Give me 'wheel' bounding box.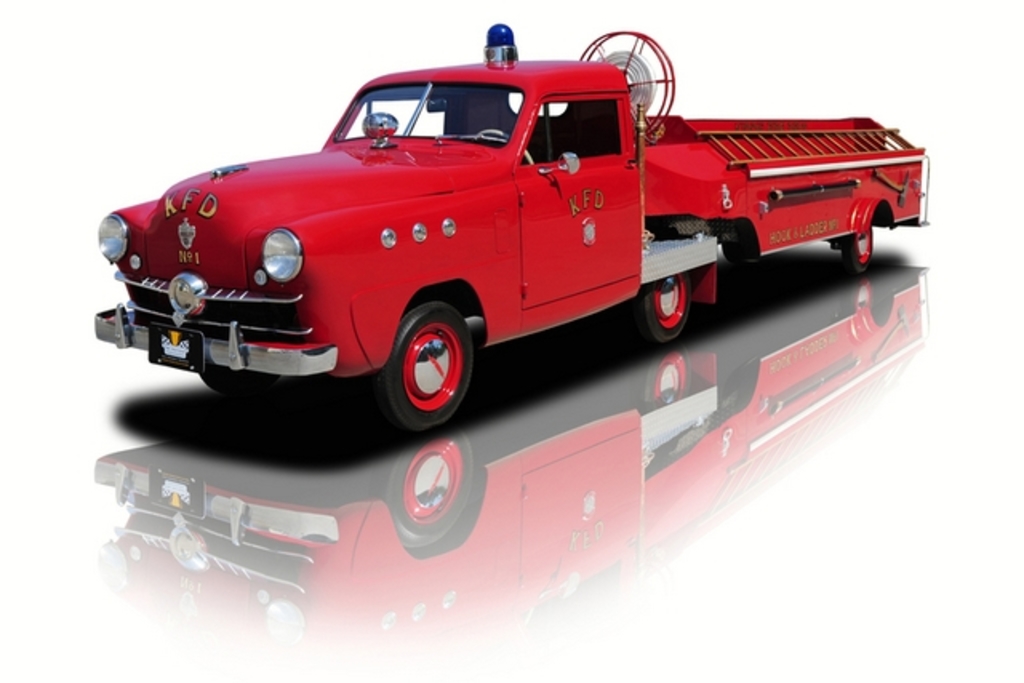
locate(198, 363, 278, 393).
